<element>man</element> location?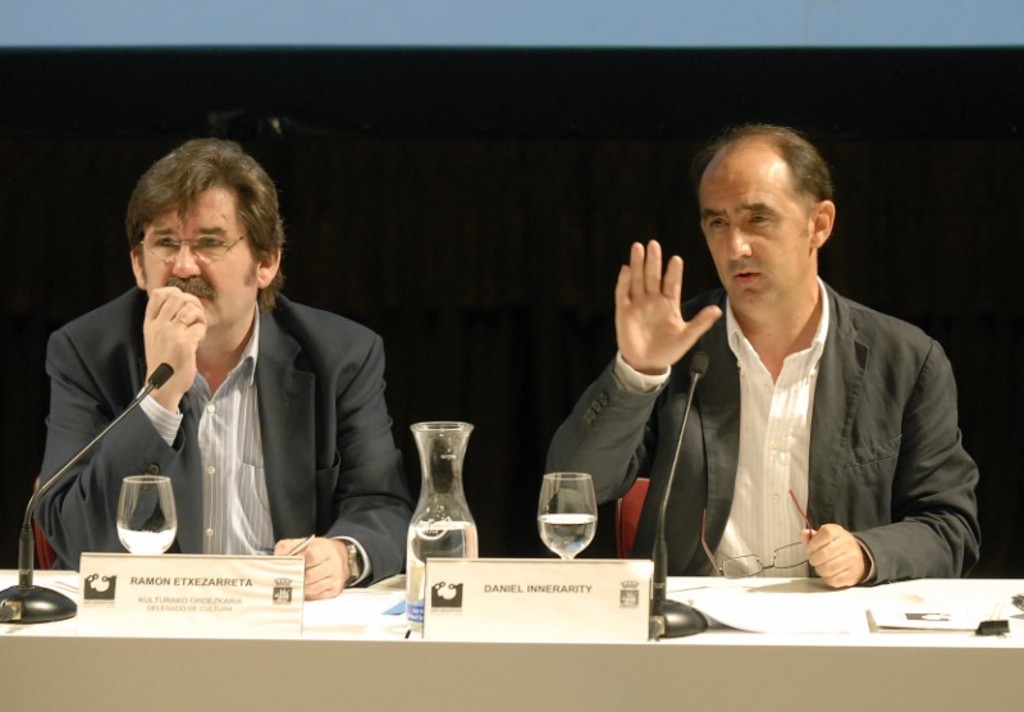
select_region(29, 129, 411, 599)
